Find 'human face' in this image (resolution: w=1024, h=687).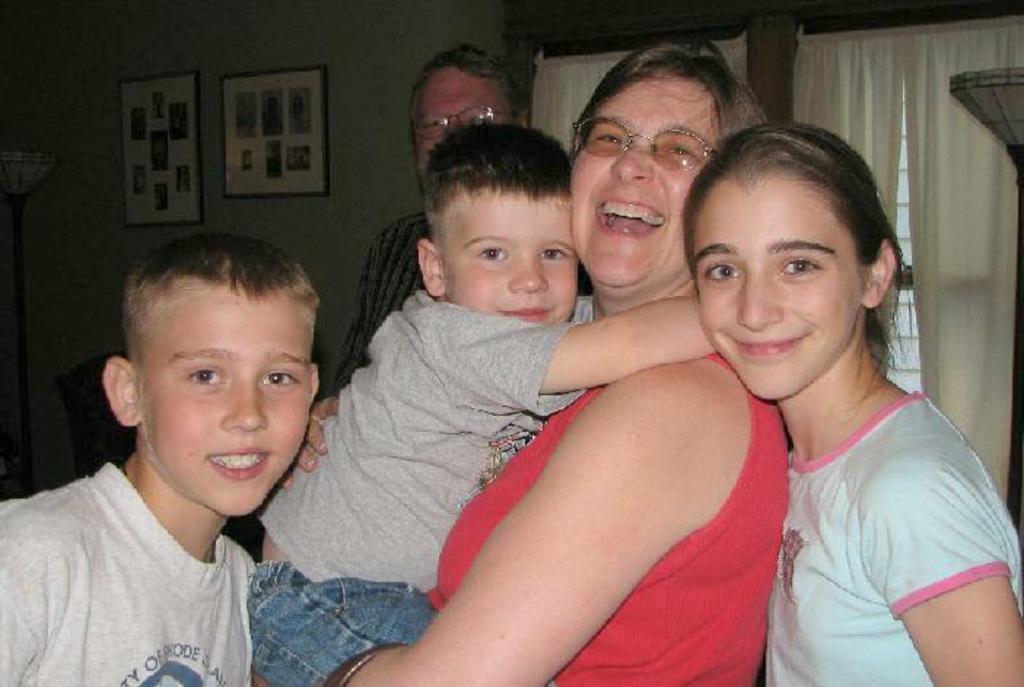
[x1=413, y1=63, x2=516, y2=172].
